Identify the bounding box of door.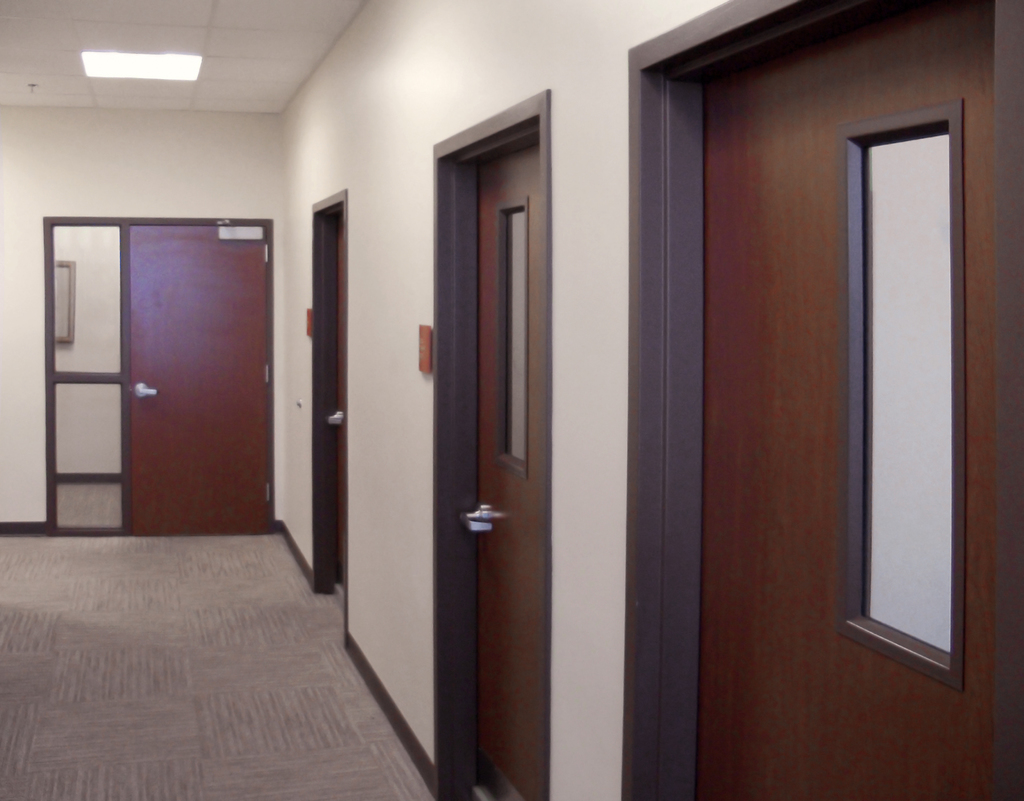
[x1=472, y1=152, x2=545, y2=800].
